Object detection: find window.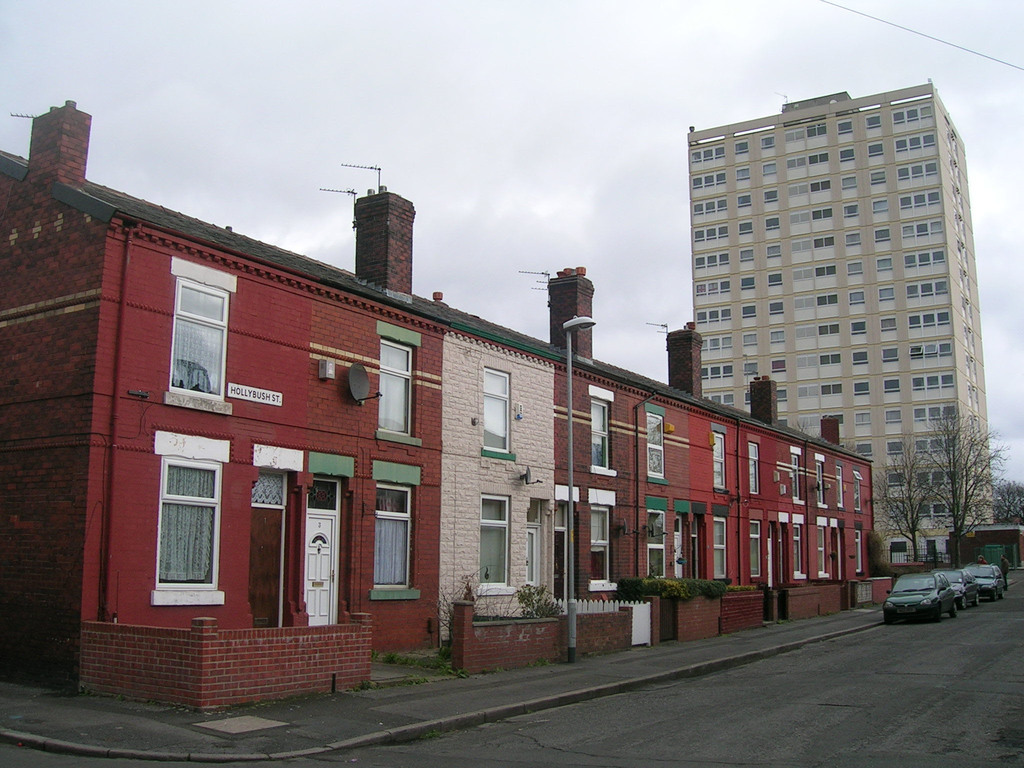
bbox(778, 388, 785, 403).
